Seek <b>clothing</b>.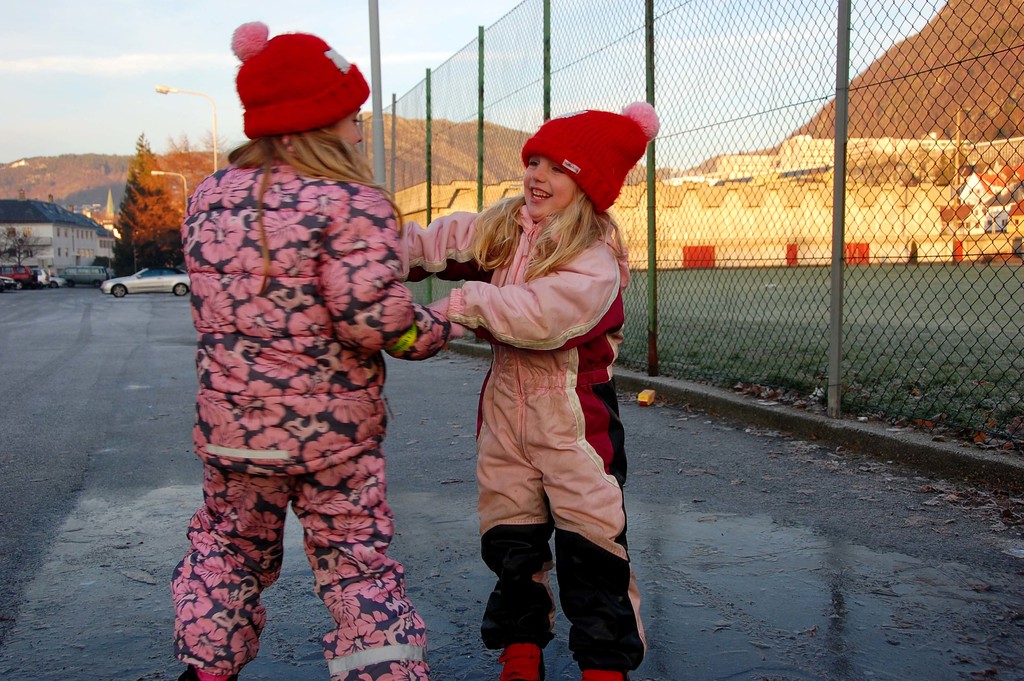
select_region(400, 204, 648, 671).
